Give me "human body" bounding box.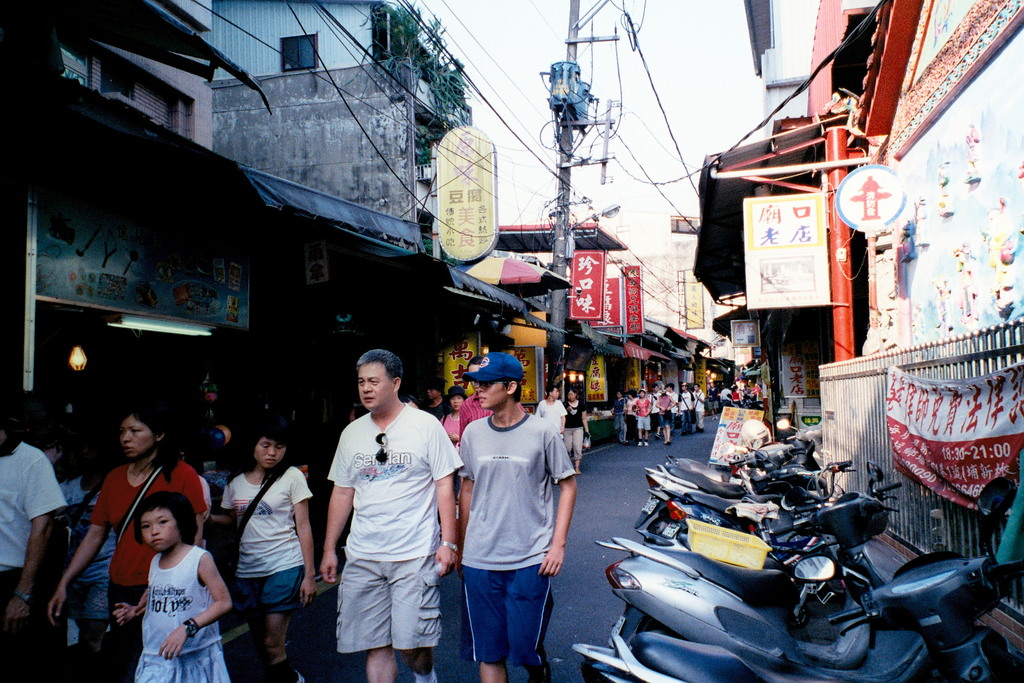
122 491 228 682.
